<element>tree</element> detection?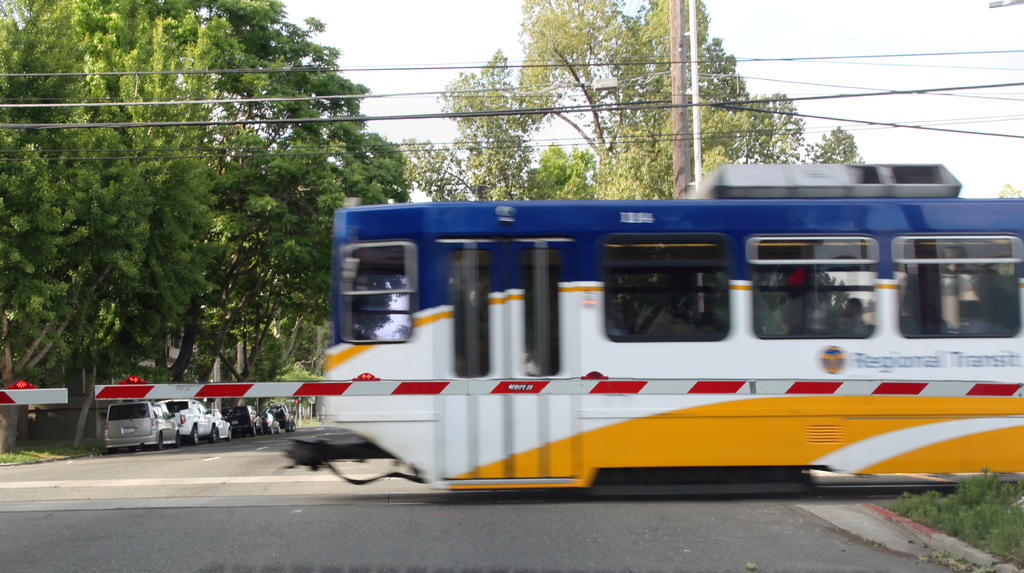
(381,38,544,206)
